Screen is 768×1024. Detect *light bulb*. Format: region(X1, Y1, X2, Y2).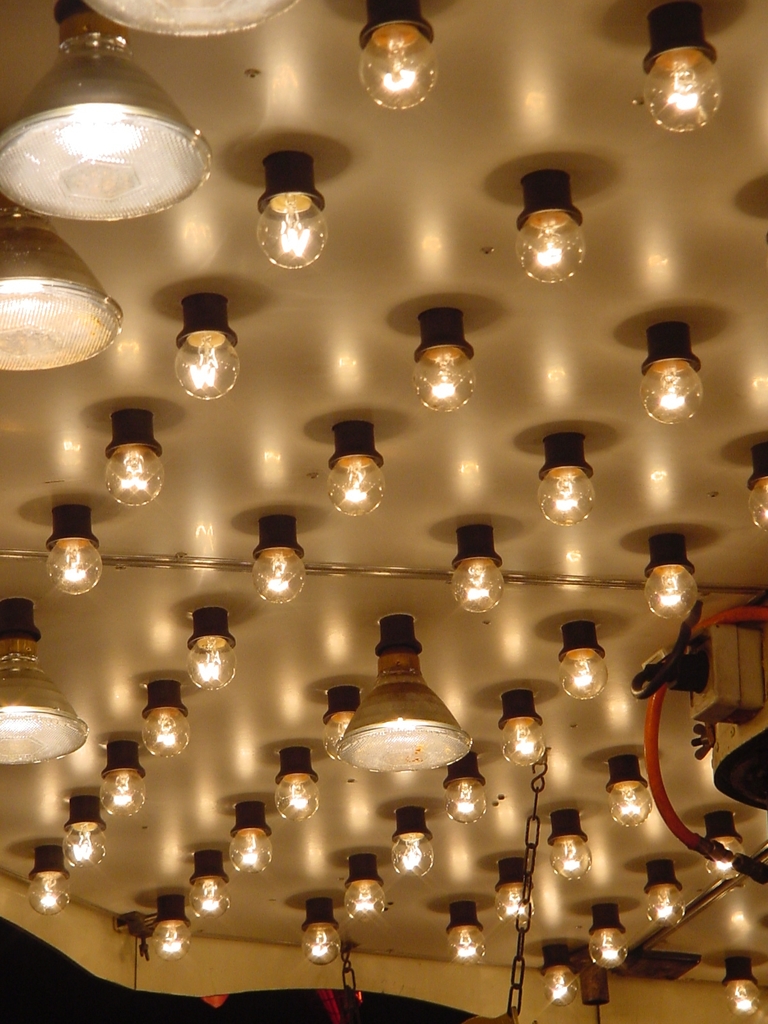
region(515, 170, 588, 282).
